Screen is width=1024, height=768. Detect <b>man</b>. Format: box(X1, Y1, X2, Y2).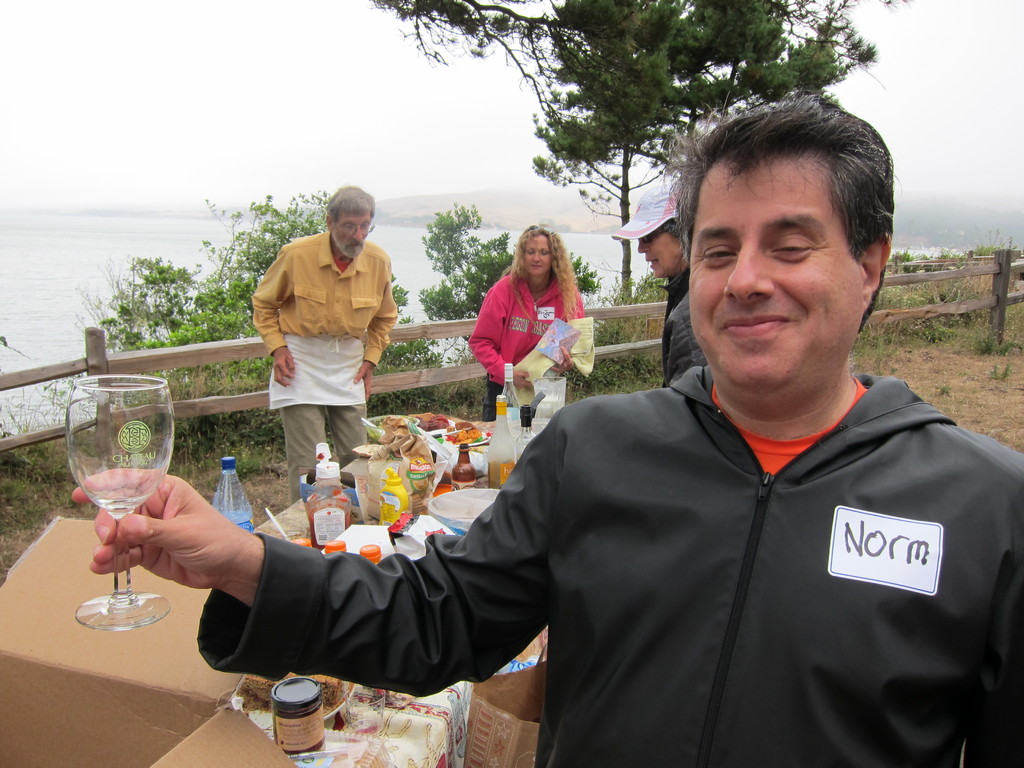
box(252, 182, 404, 500).
